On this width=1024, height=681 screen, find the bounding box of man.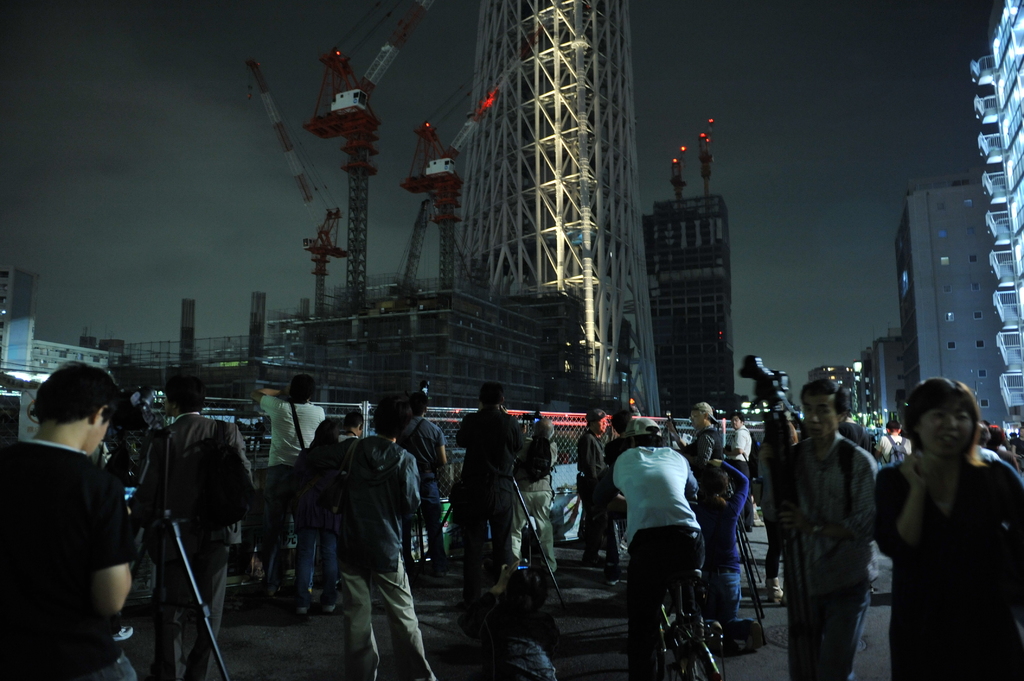
Bounding box: 661:402:723:477.
